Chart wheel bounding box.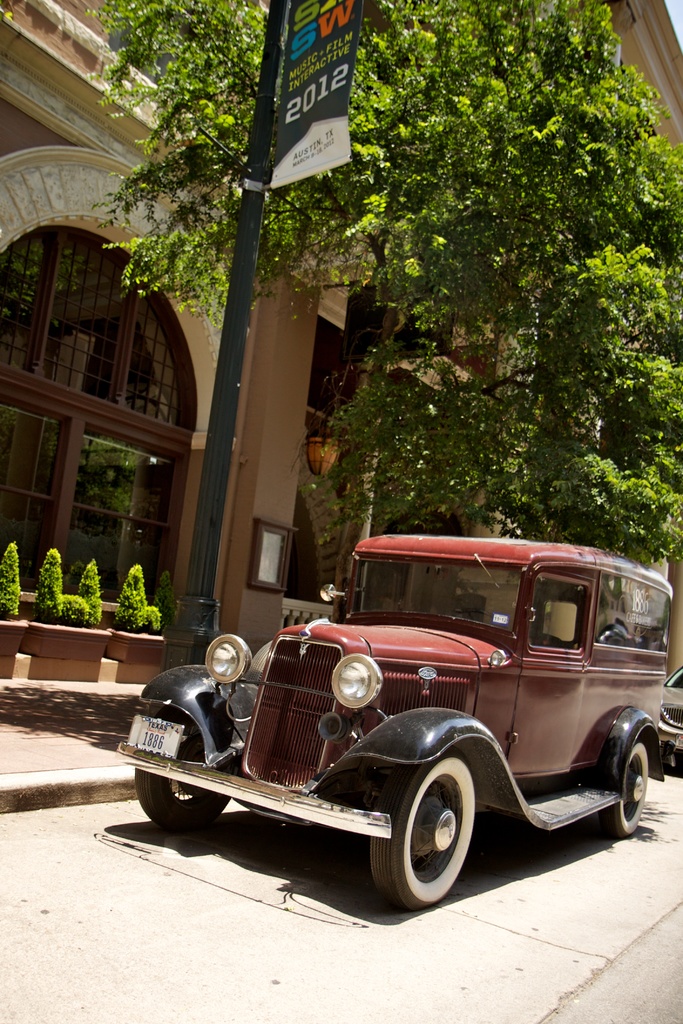
Charted: x1=452 y1=608 x2=509 y2=627.
